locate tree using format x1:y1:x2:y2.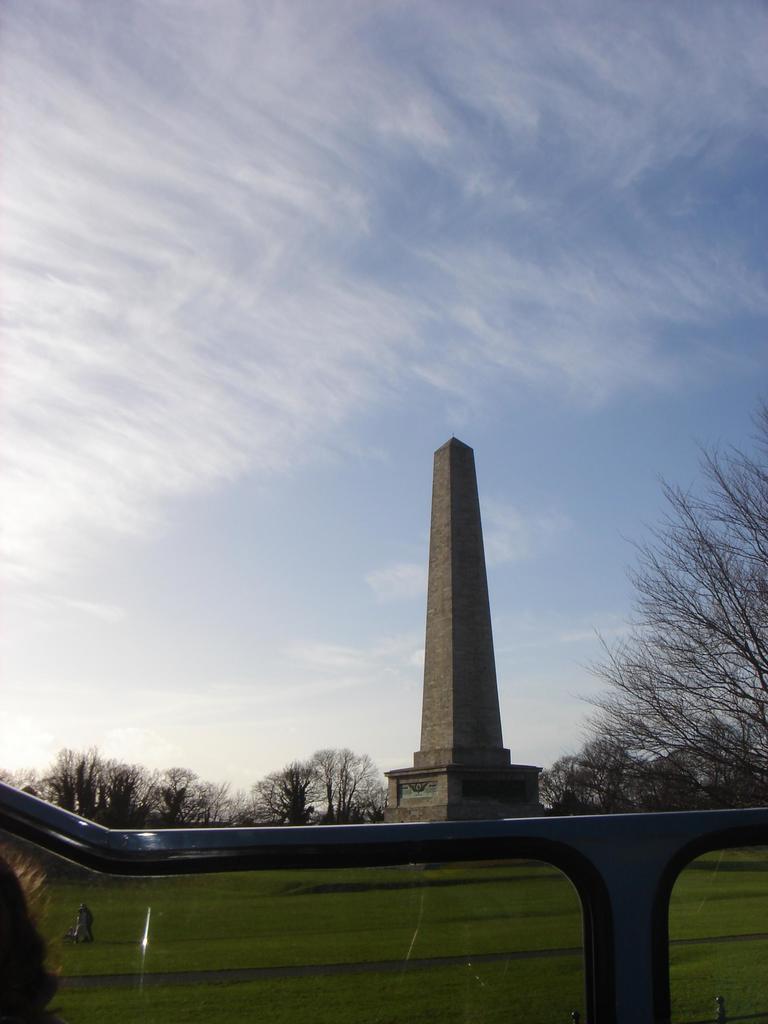
68:742:116:824.
